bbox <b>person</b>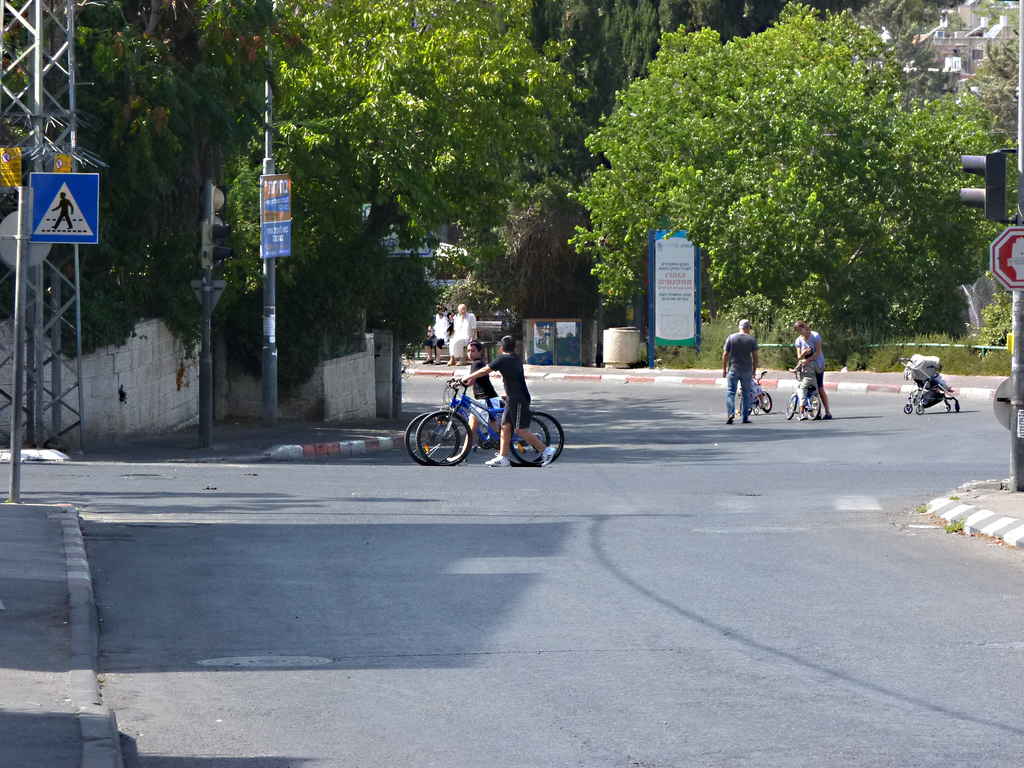
(451, 332, 555, 468)
